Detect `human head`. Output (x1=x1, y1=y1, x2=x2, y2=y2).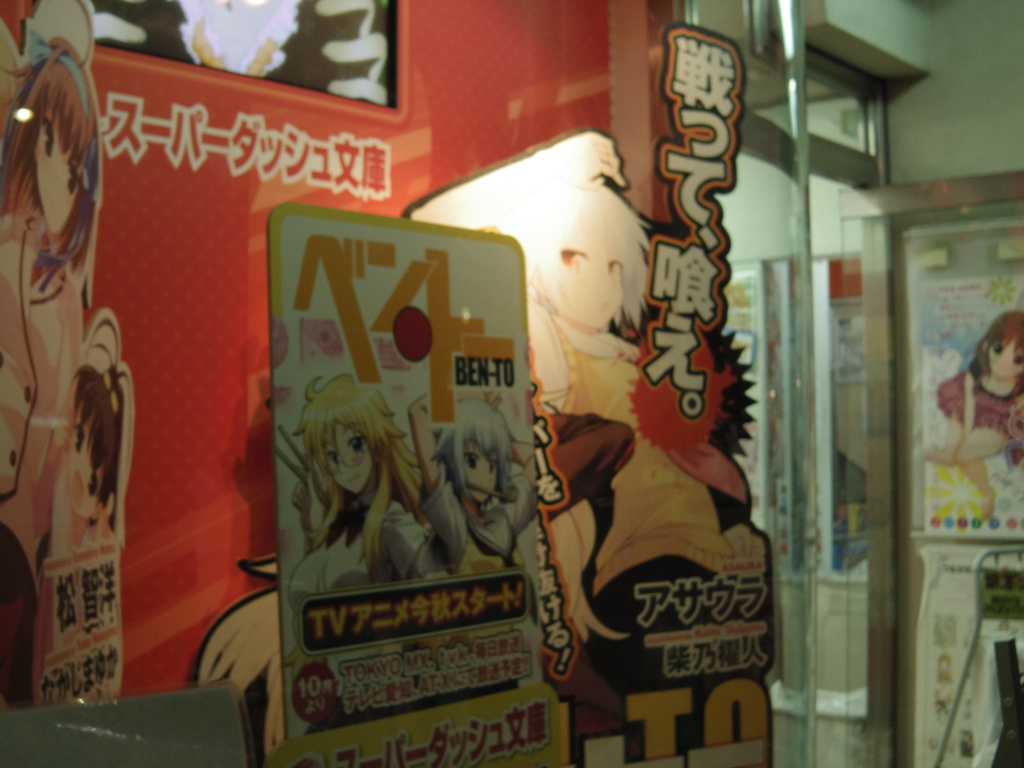
(x1=289, y1=368, x2=401, y2=504).
